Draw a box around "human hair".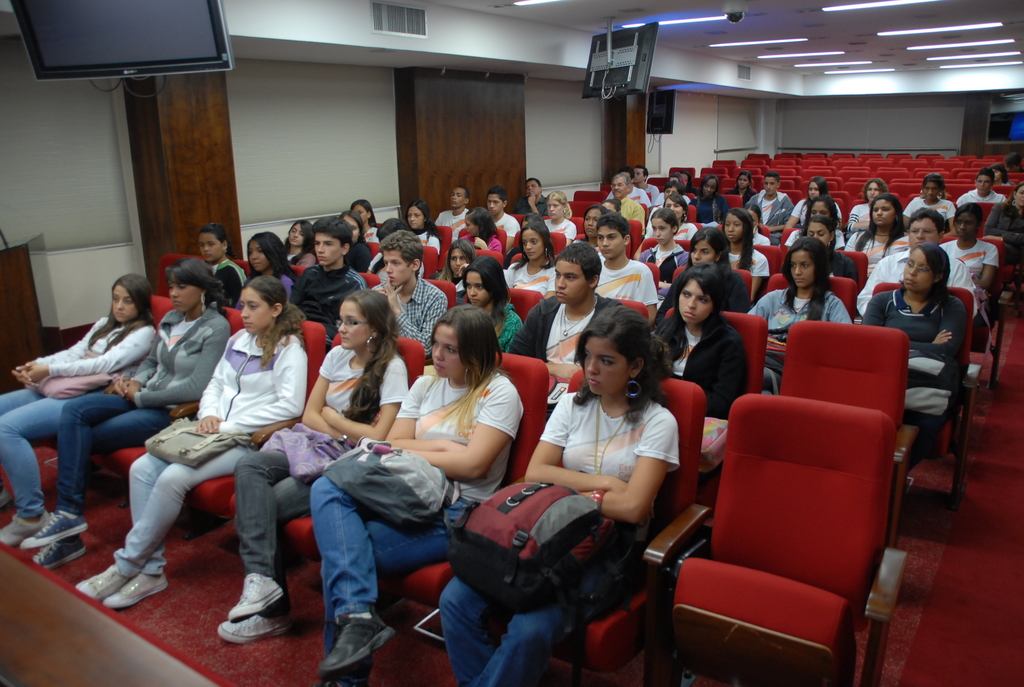
l=724, t=207, r=753, b=276.
